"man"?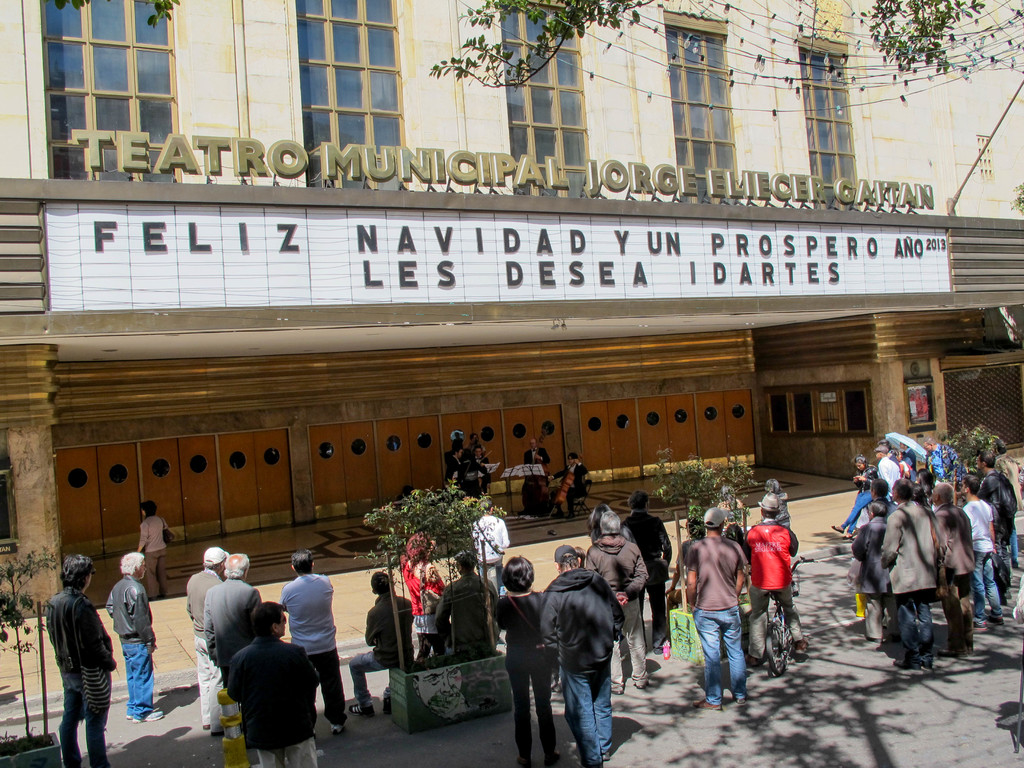
[x1=184, y1=546, x2=230, y2=735]
